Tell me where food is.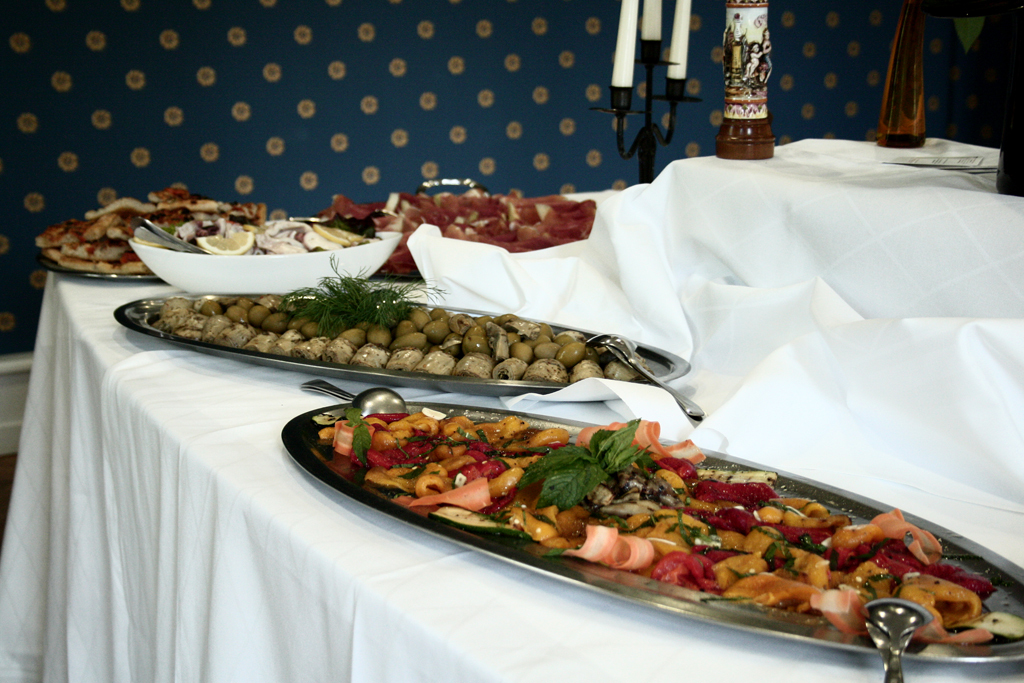
food is at select_region(200, 233, 247, 251).
